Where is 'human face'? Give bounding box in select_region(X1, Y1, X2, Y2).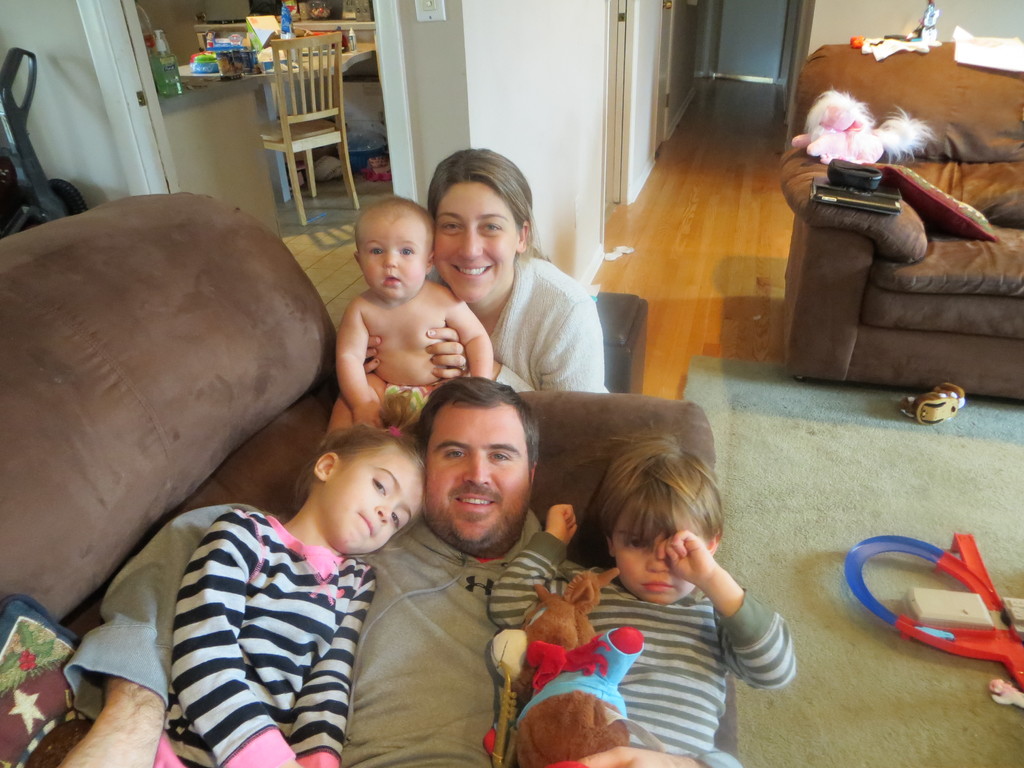
select_region(610, 495, 691, 602).
